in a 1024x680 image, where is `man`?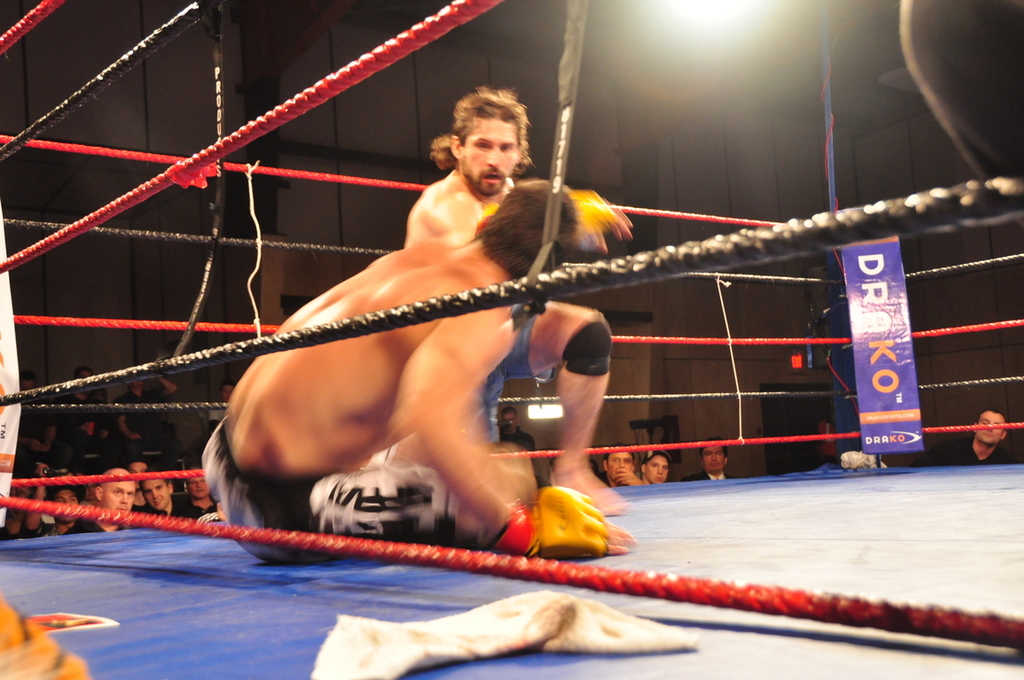
917:407:1023:470.
